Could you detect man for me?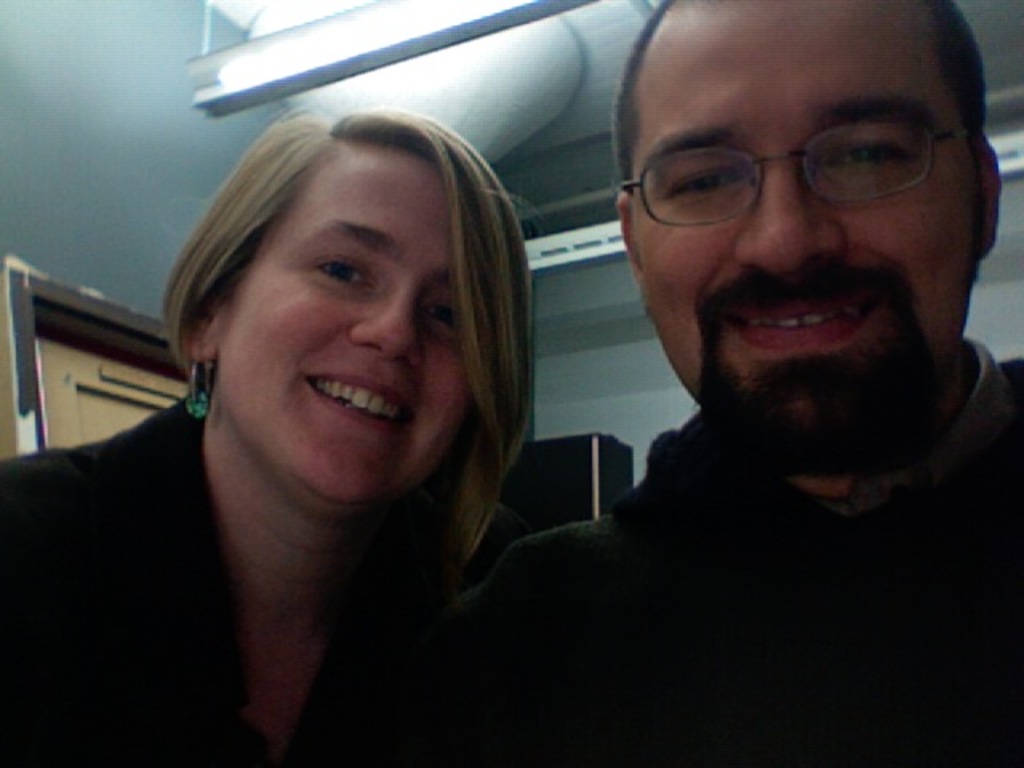
Detection result: x1=456, y1=0, x2=1022, y2=766.
